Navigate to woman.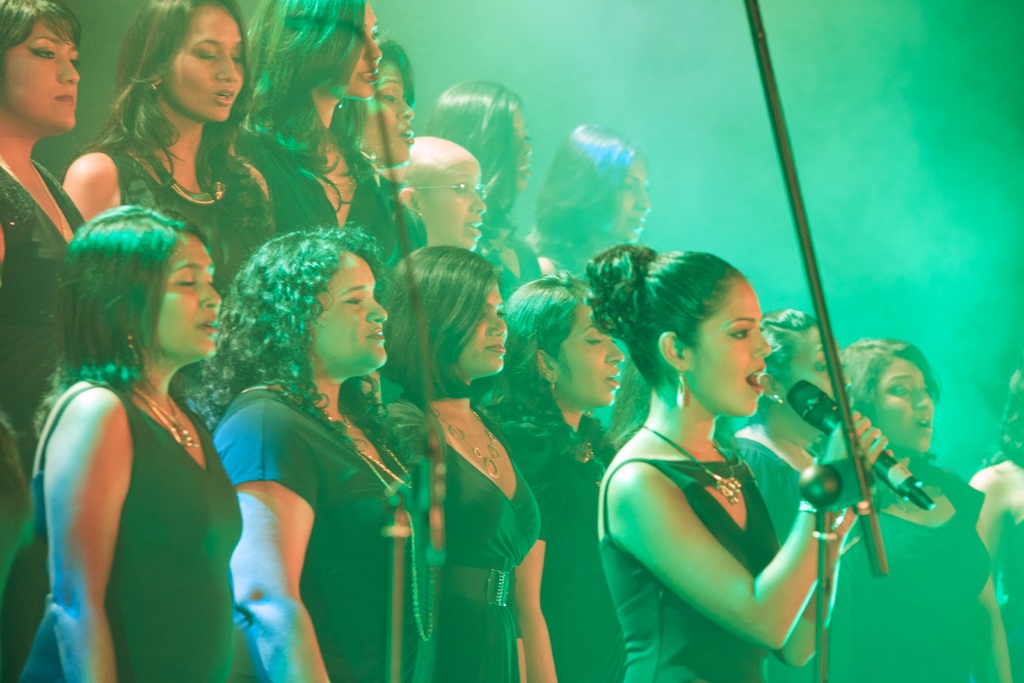
Navigation target: {"left": 219, "top": 0, "right": 409, "bottom": 258}.
